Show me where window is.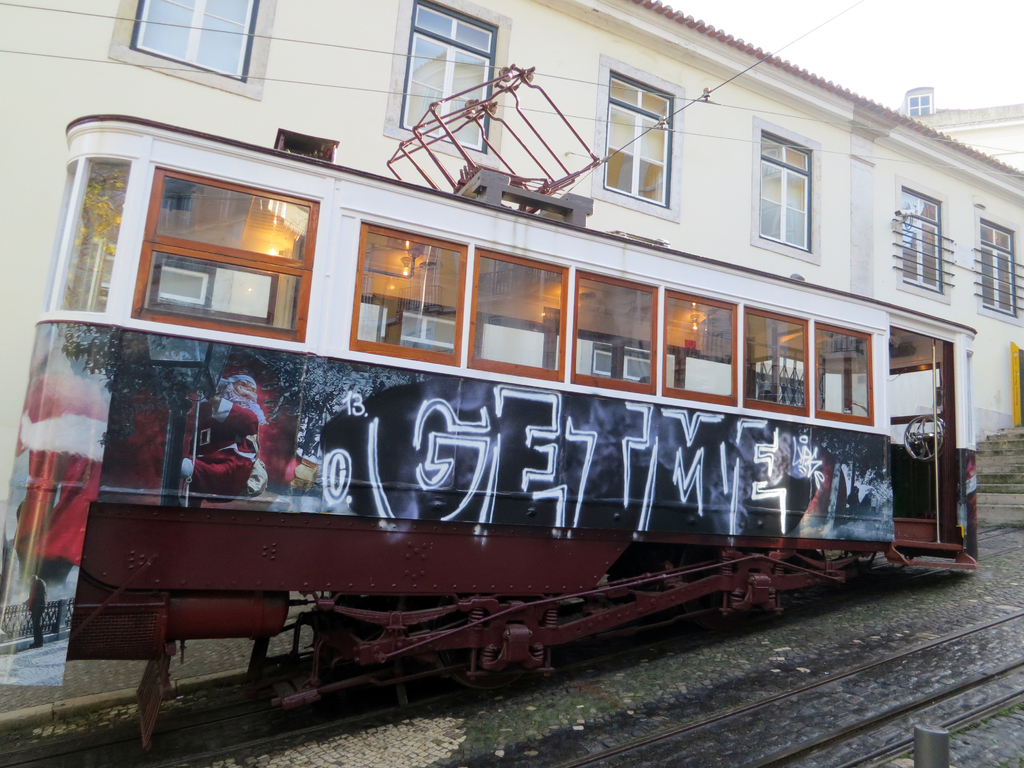
window is at [x1=108, y1=0, x2=272, y2=99].
